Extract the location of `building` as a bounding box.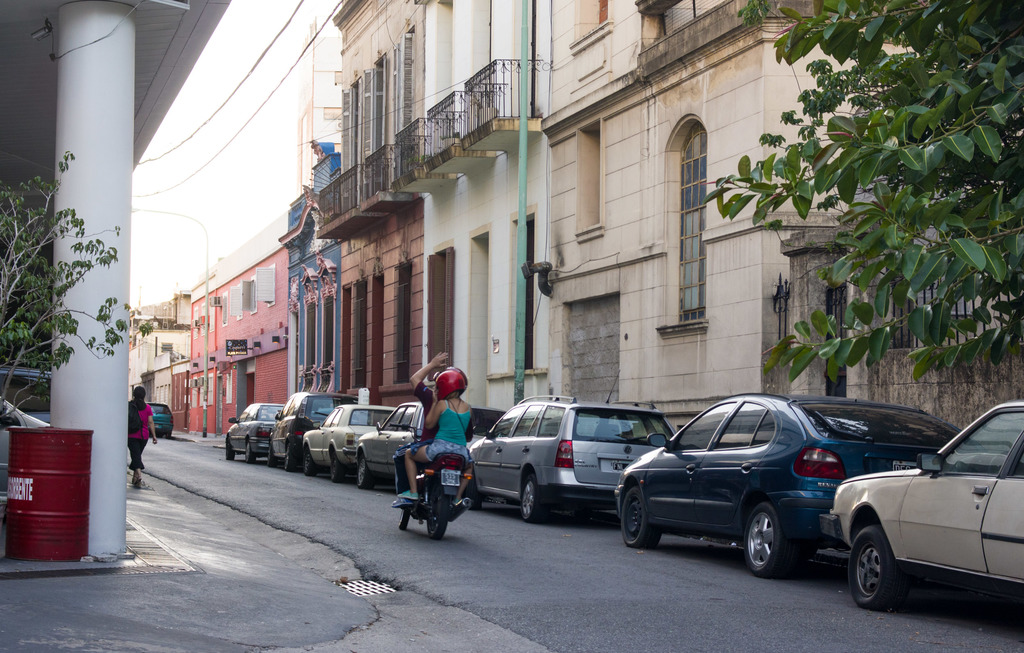
<region>285, 150, 324, 392</region>.
